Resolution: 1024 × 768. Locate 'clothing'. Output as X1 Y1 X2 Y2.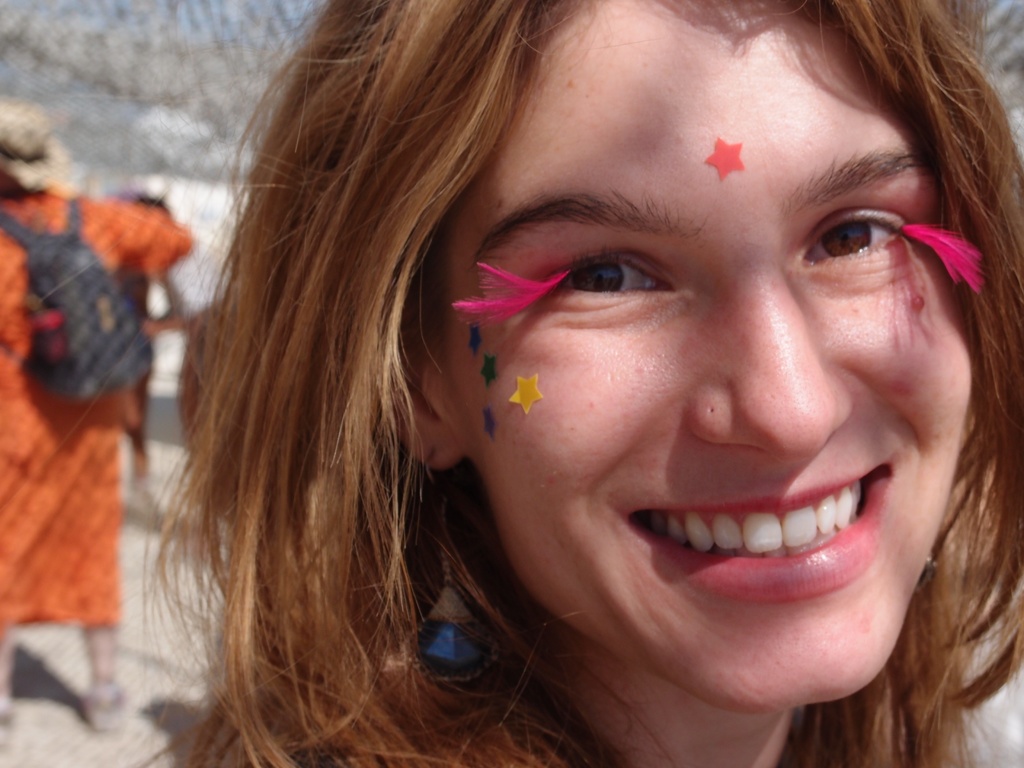
6 147 176 726.
